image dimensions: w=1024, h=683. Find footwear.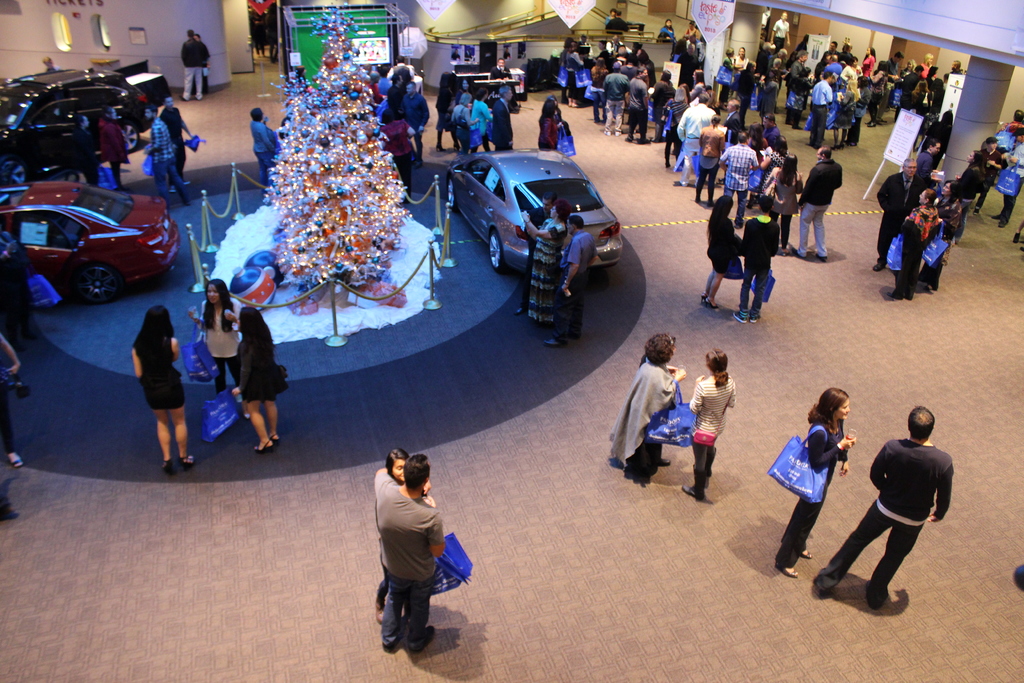
435 140 447 153.
